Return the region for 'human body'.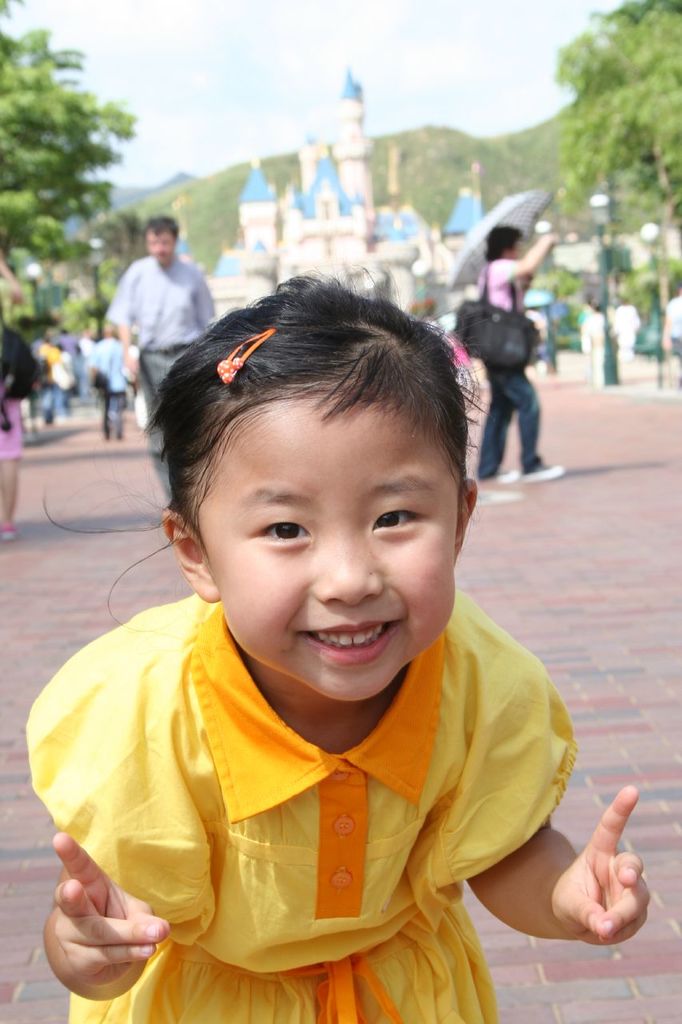
<box>448,231,558,483</box>.
